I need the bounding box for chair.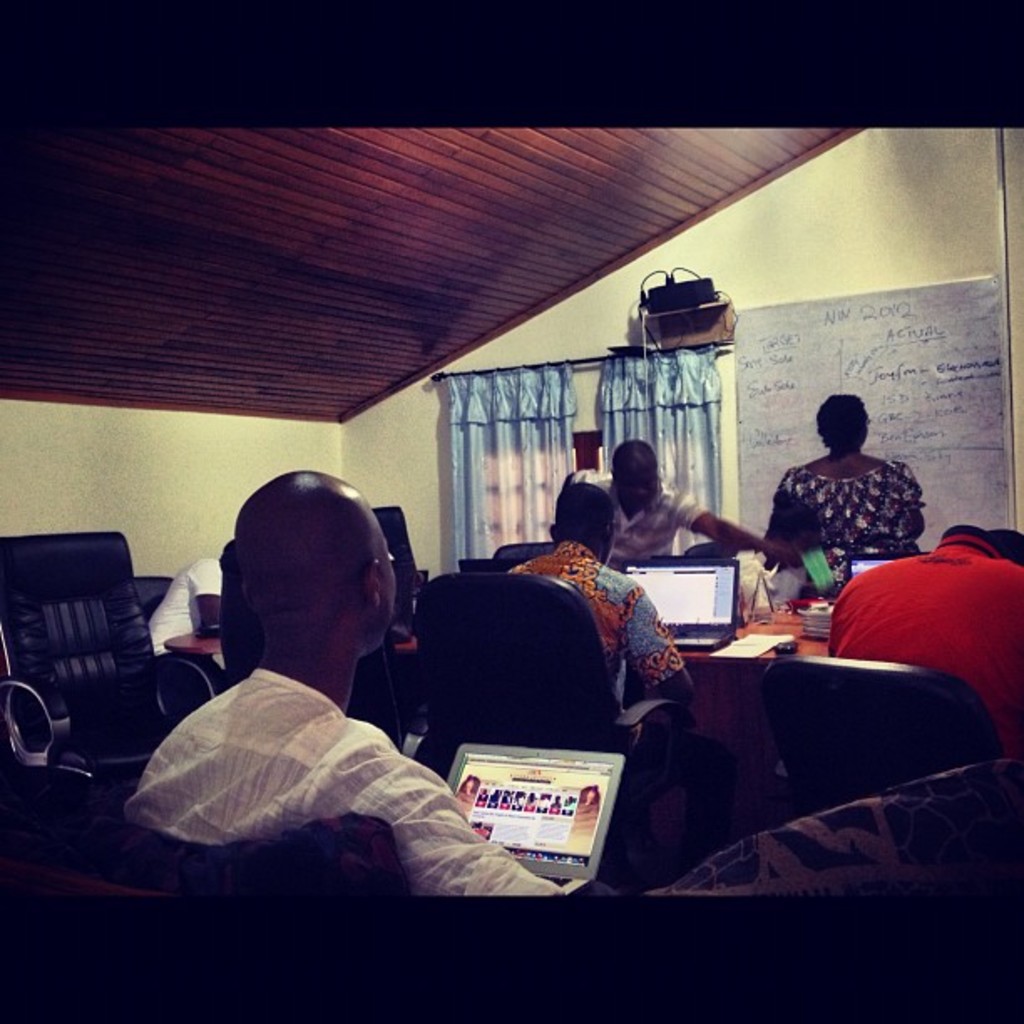
Here it is: (5,529,169,798).
